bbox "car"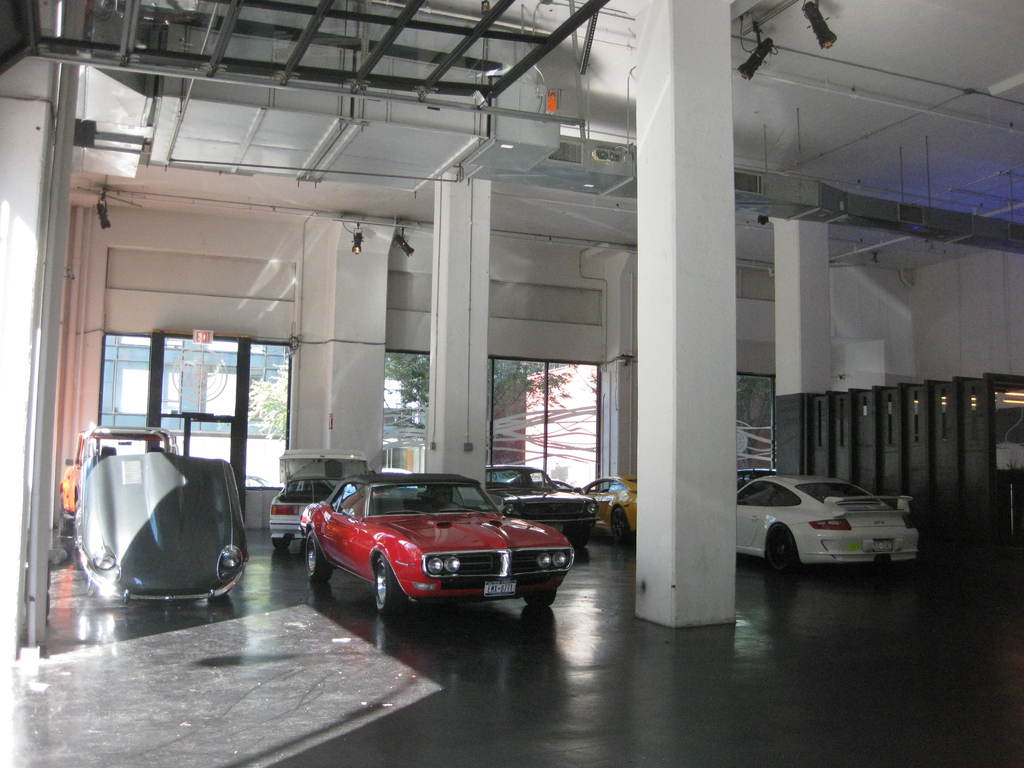
bbox=[244, 474, 271, 486]
